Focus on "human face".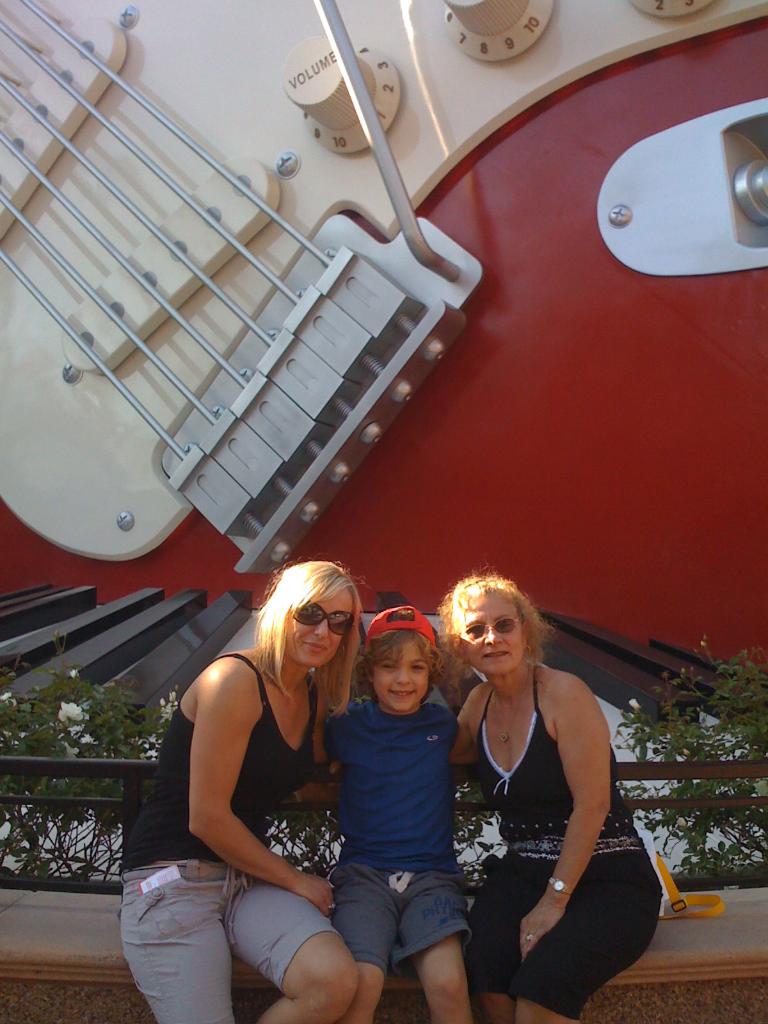
Focused at bbox=(367, 634, 430, 718).
